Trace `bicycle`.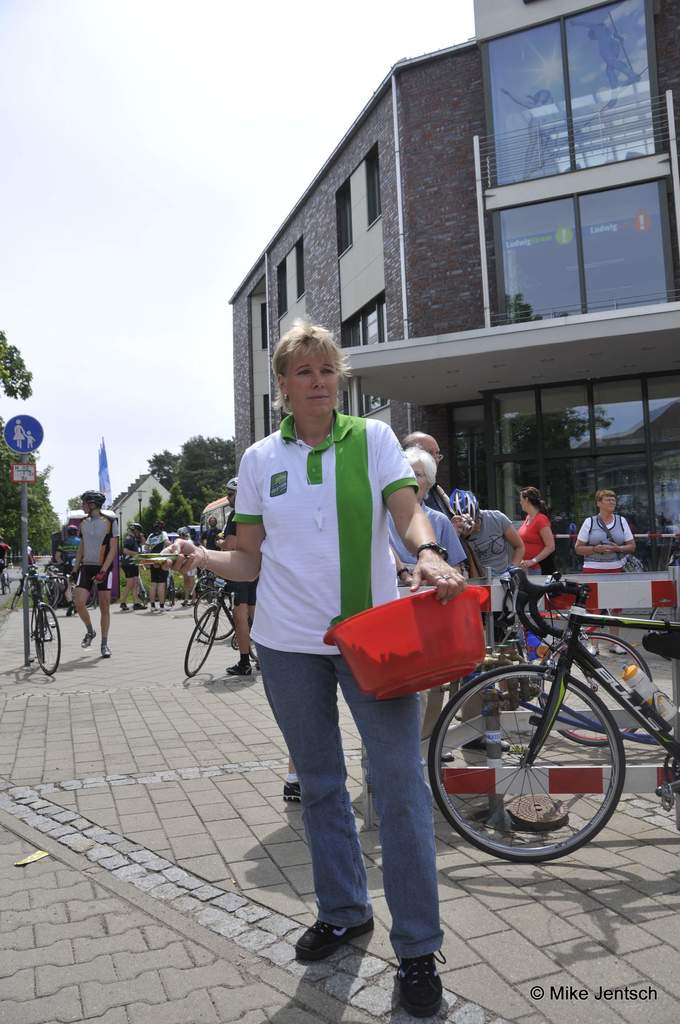
Traced to (left=31, top=560, right=100, bottom=609).
